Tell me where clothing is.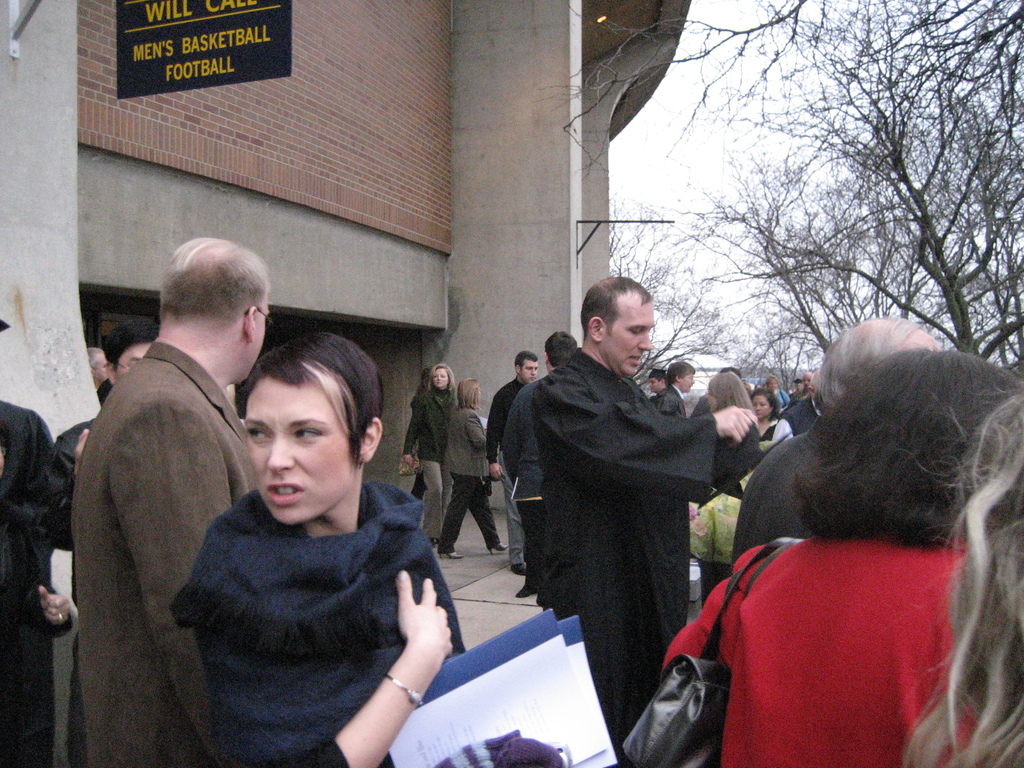
clothing is at box(662, 543, 976, 767).
